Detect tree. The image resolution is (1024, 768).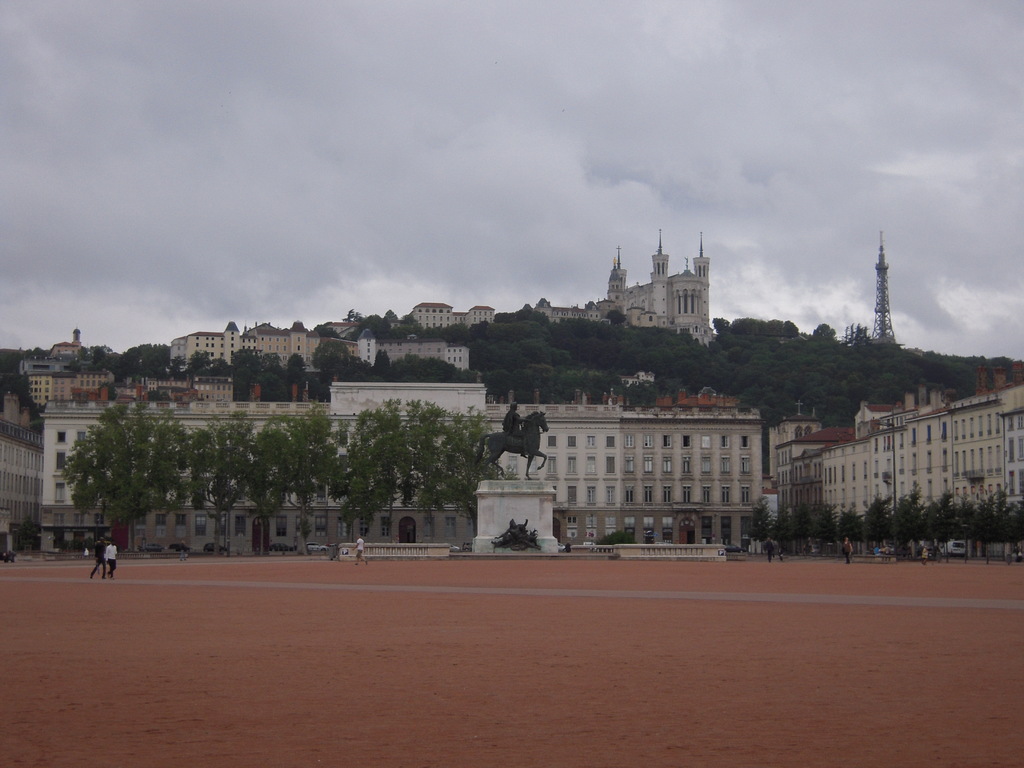
detection(591, 528, 635, 547).
